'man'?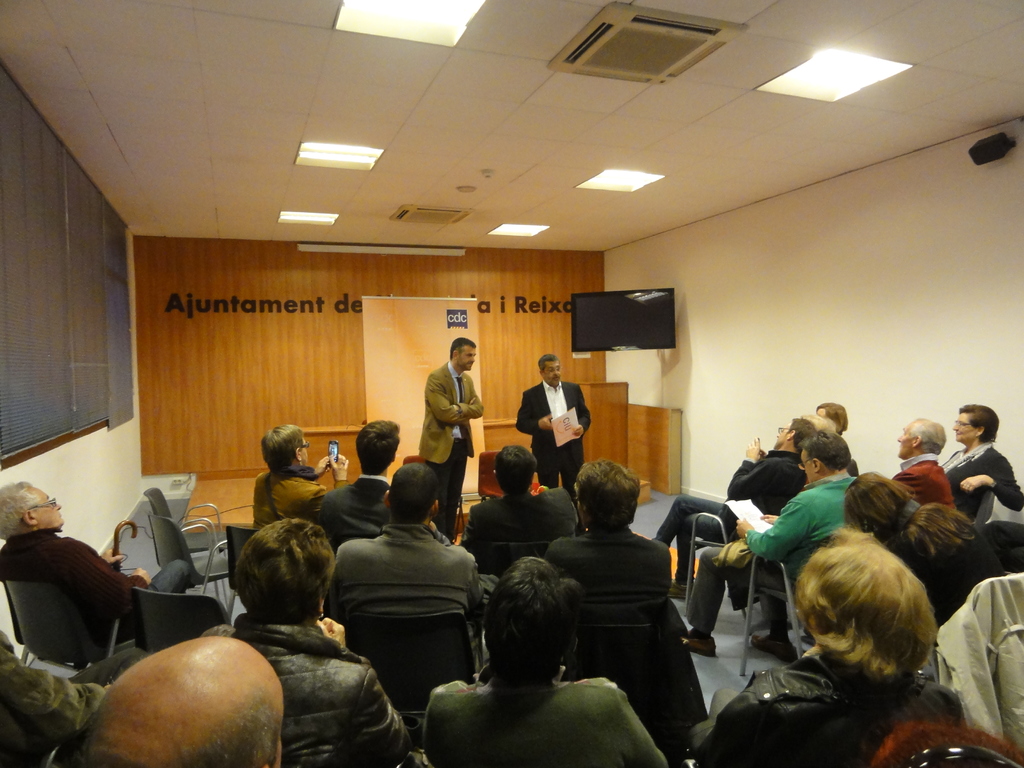
(415, 333, 483, 541)
